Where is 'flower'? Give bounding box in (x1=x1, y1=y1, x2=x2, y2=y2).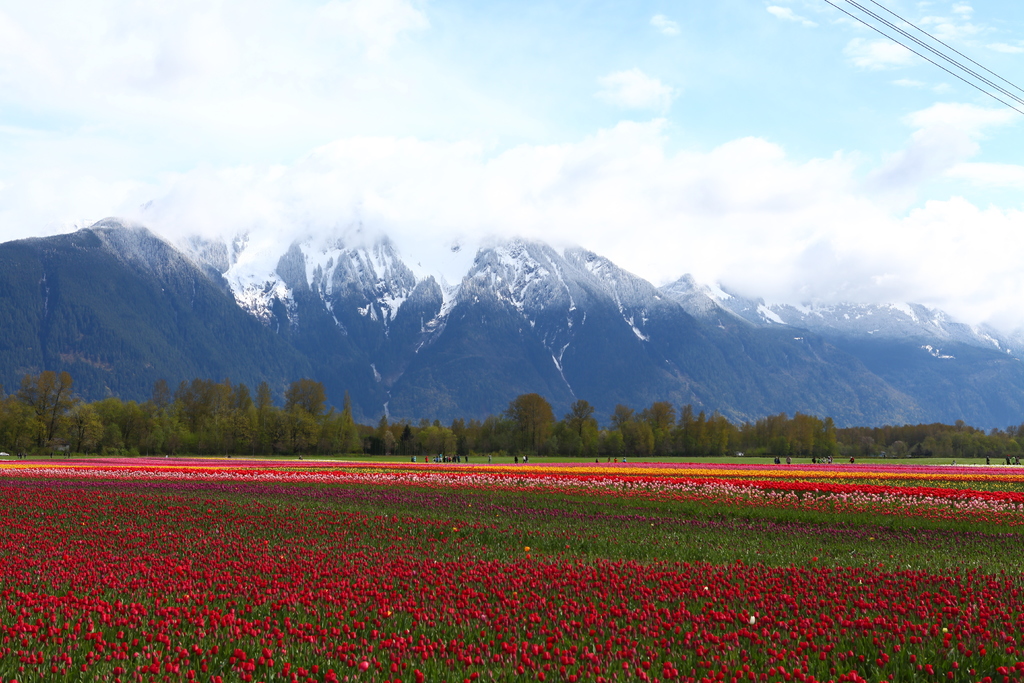
(x1=17, y1=663, x2=24, y2=671).
